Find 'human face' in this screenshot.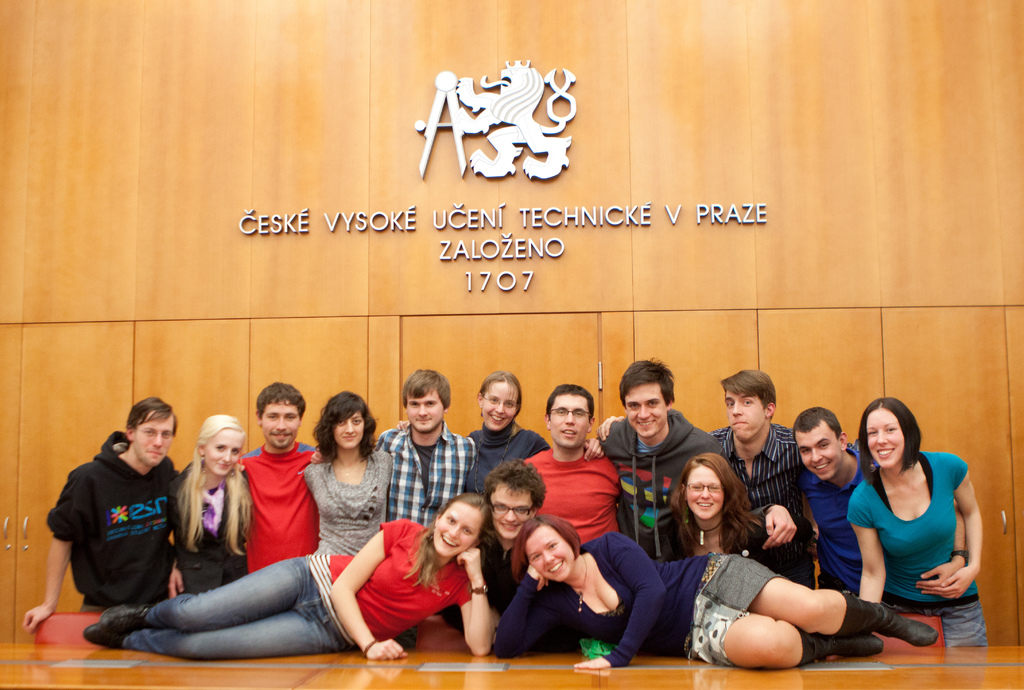
The bounding box for 'human face' is left=801, top=427, right=843, bottom=479.
